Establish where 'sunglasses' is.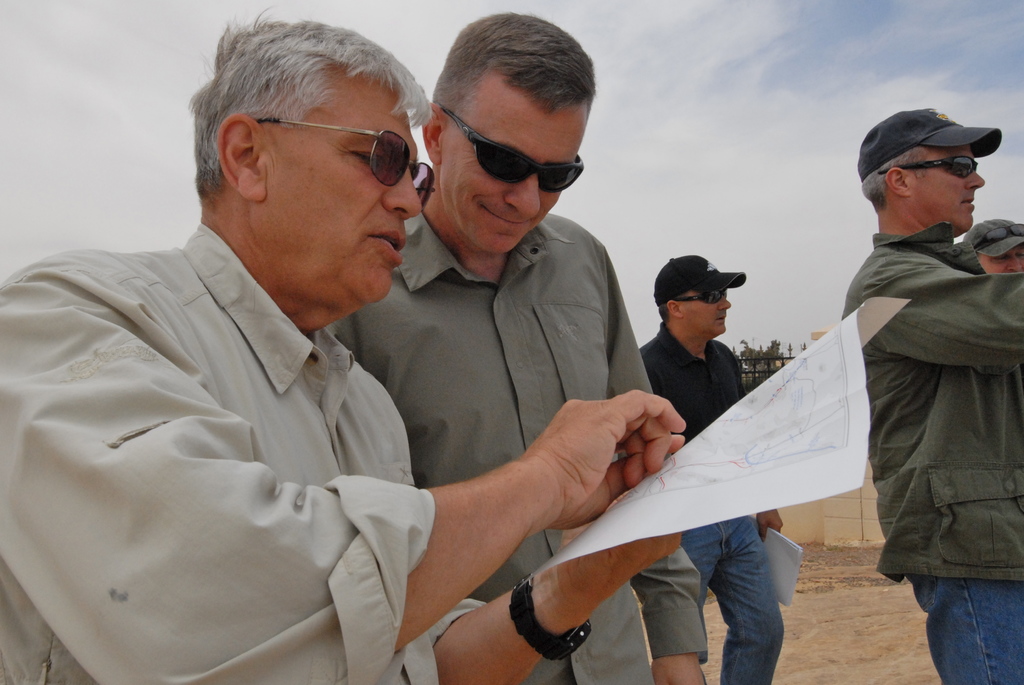
Established at <box>666,287,736,309</box>.
